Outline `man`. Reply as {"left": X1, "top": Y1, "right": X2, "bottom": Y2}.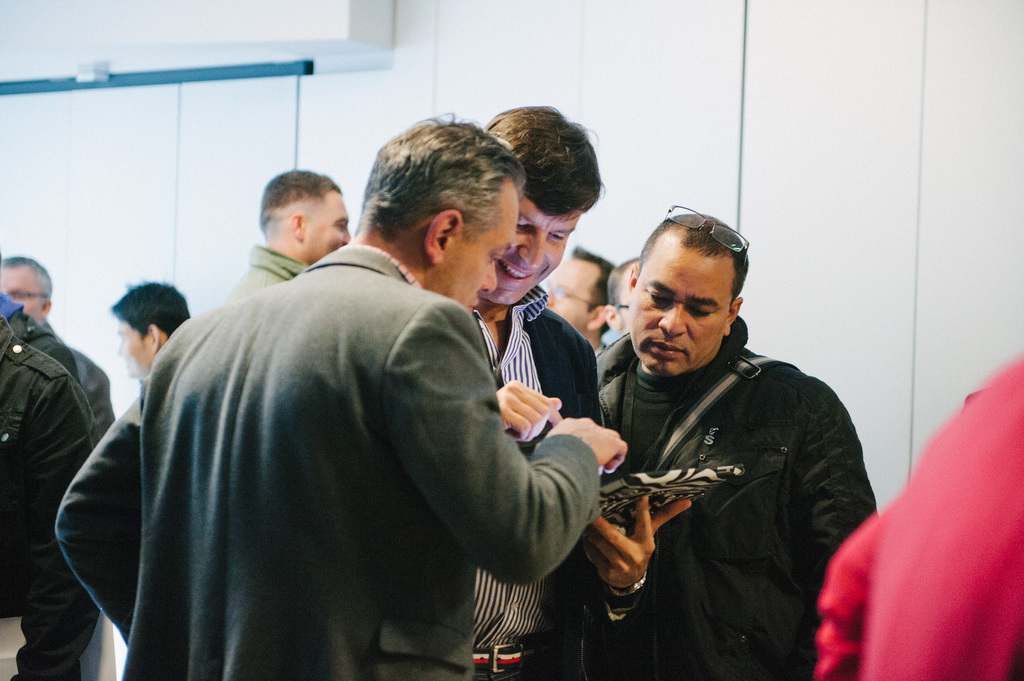
{"left": 111, "top": 275, "right": 194, "bottom": 399}.
